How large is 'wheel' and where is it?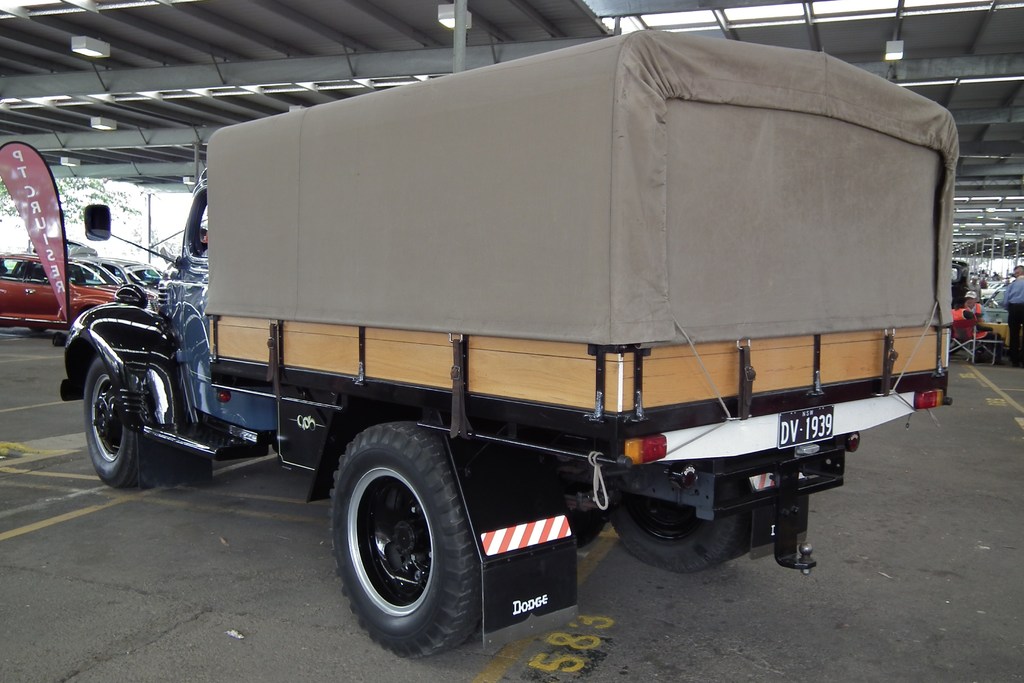
Bounding box: left=84, top=357, right=137, bottom=488.
